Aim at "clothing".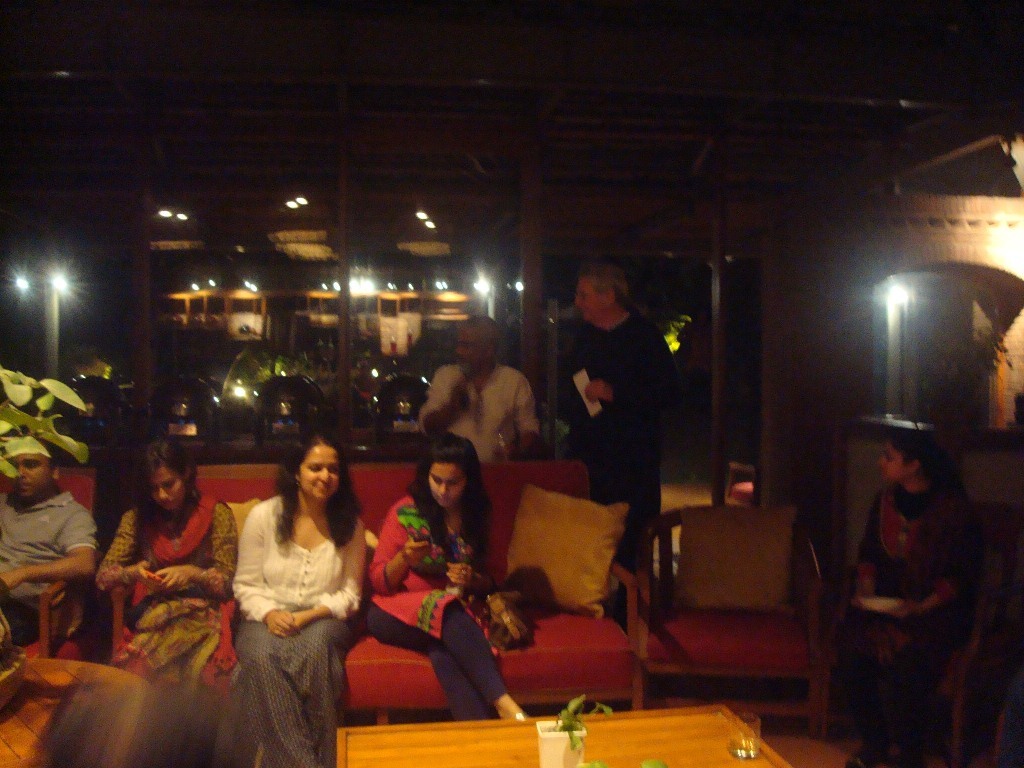
Aimed at BBox(843, 480, 979, 761).
